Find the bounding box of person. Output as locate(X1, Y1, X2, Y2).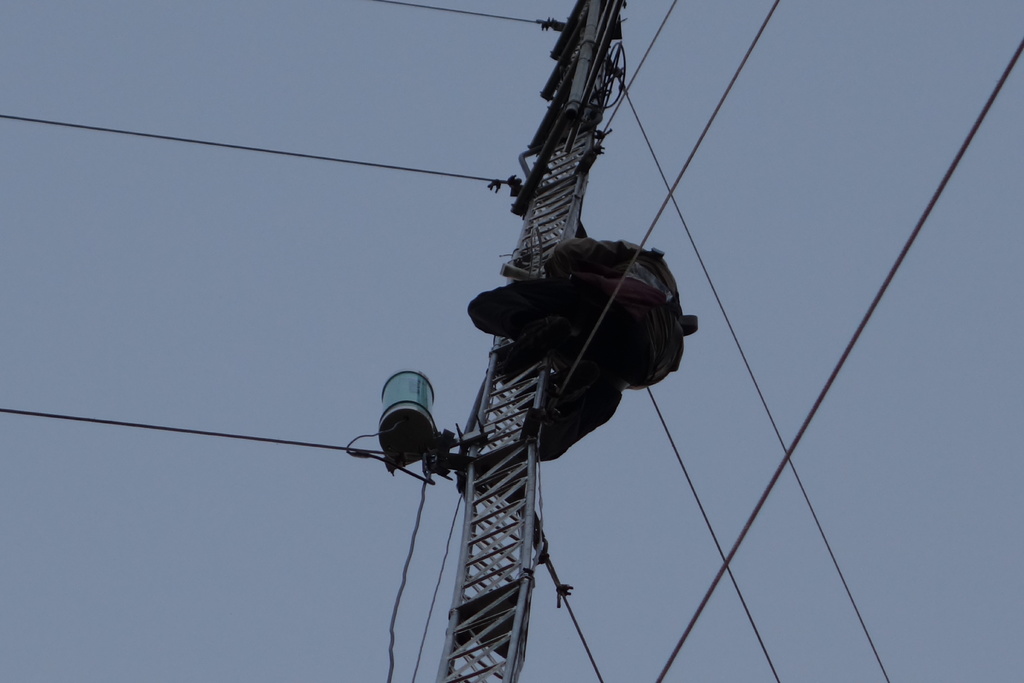
locate(465, 234, 700, 464).
